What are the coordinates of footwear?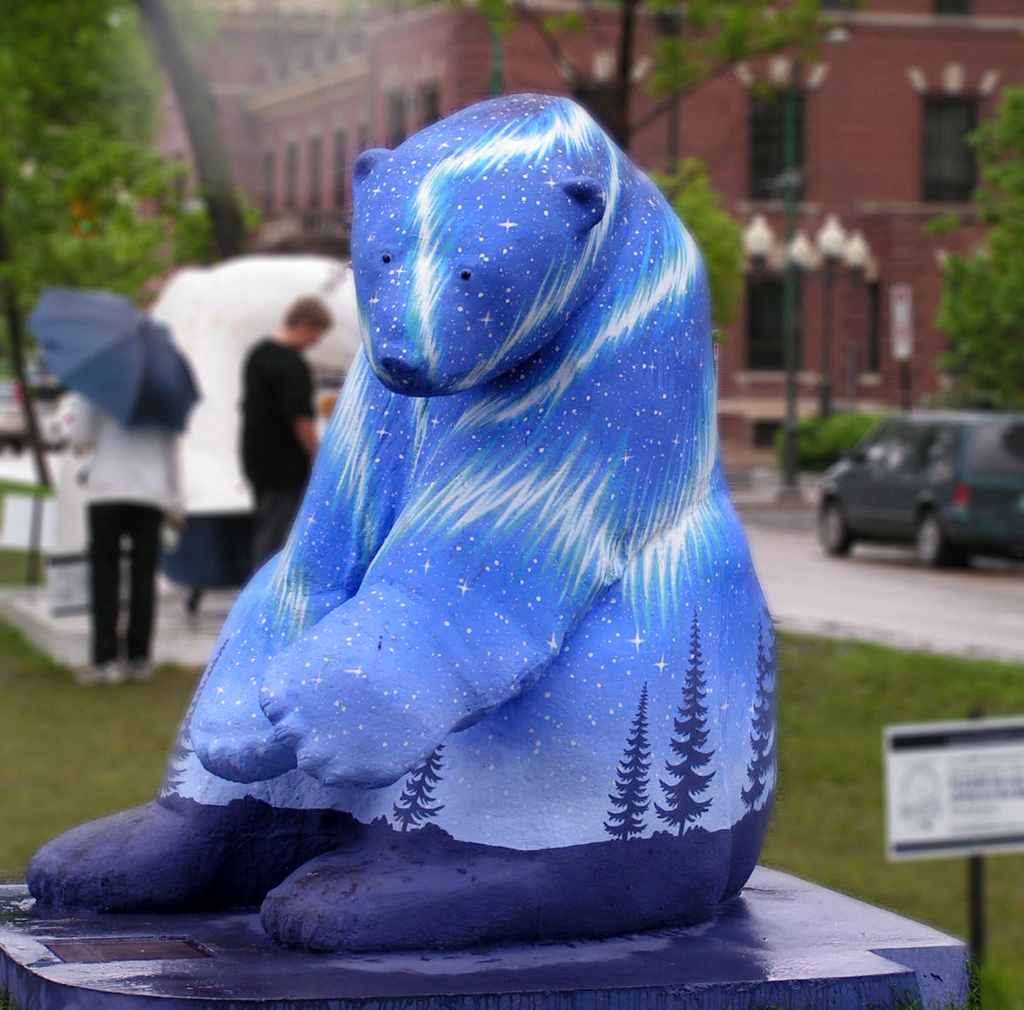
bbox(76, 658, 125, 688).
